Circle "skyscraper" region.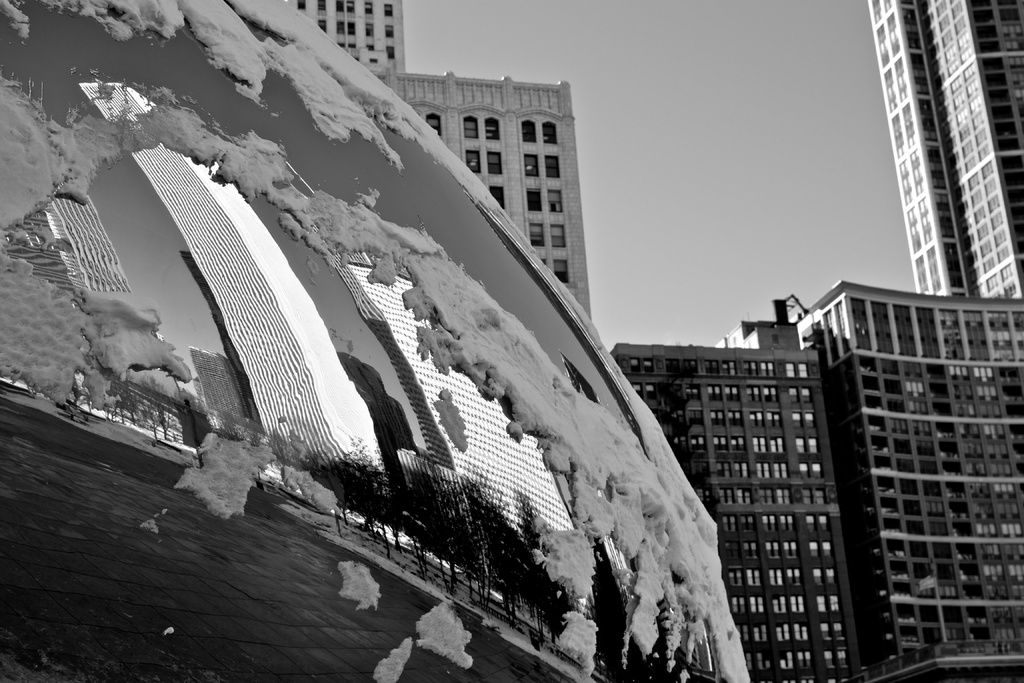
Region: [809,1,1023,621].
